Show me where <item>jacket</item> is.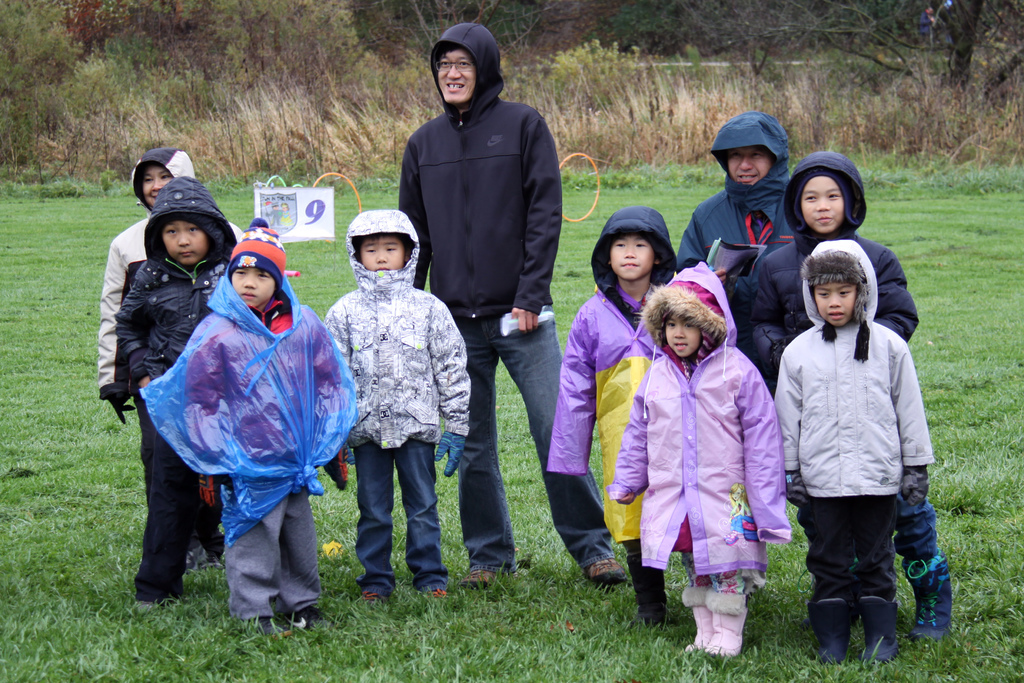
<item>jacket</item> is at 390/21/565/317.
